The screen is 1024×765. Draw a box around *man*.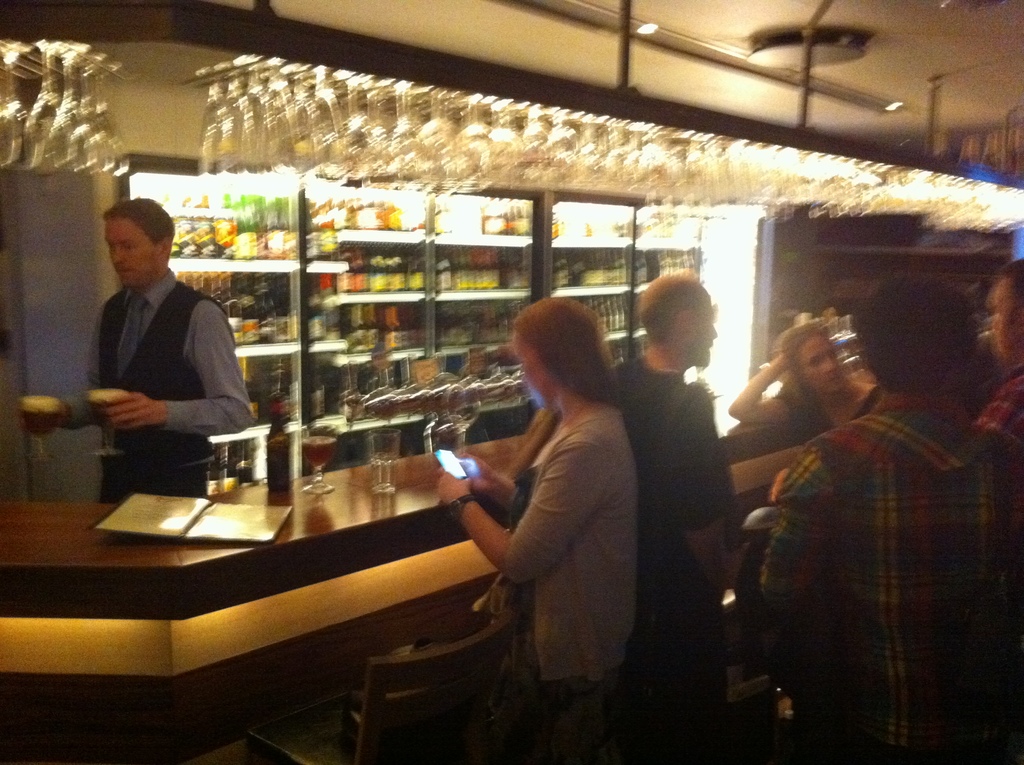
Rect(719, 279, 1001, 740).
